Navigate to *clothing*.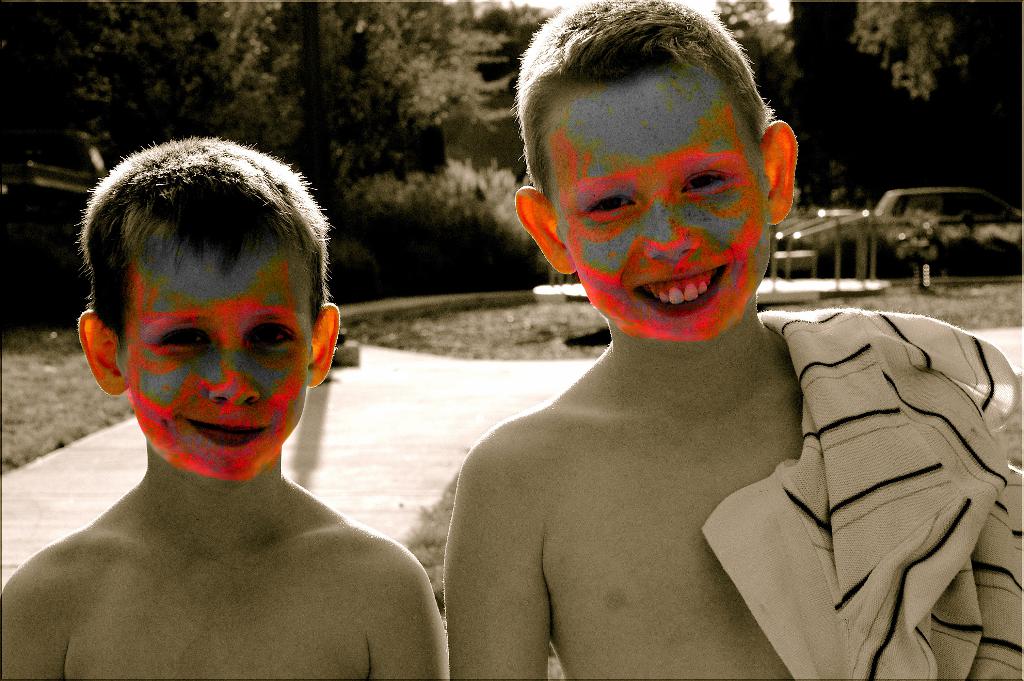
Navigation target: left=703, top=306, right=1023, bottom=680.
